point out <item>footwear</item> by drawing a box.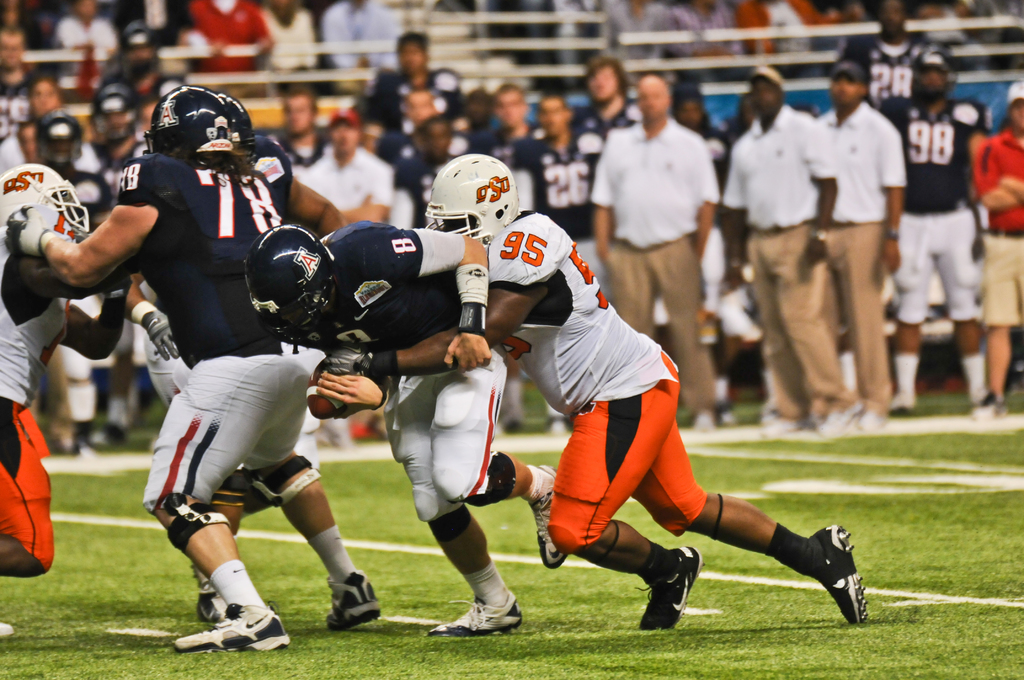
(545, 414, 570, 434).
